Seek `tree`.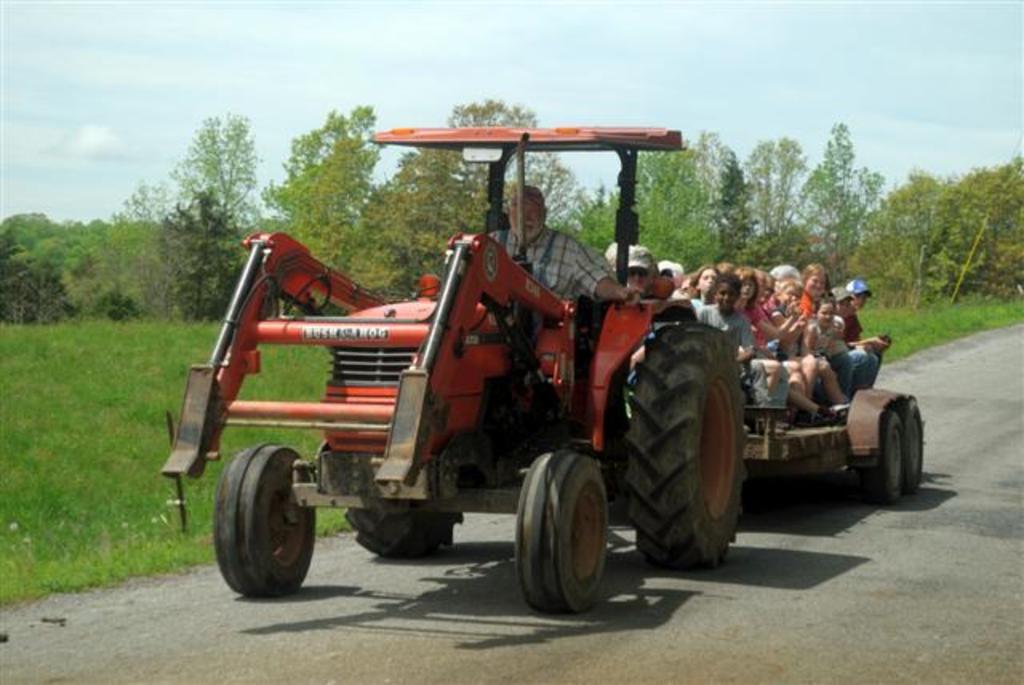
[157, 109, 250, 320].
